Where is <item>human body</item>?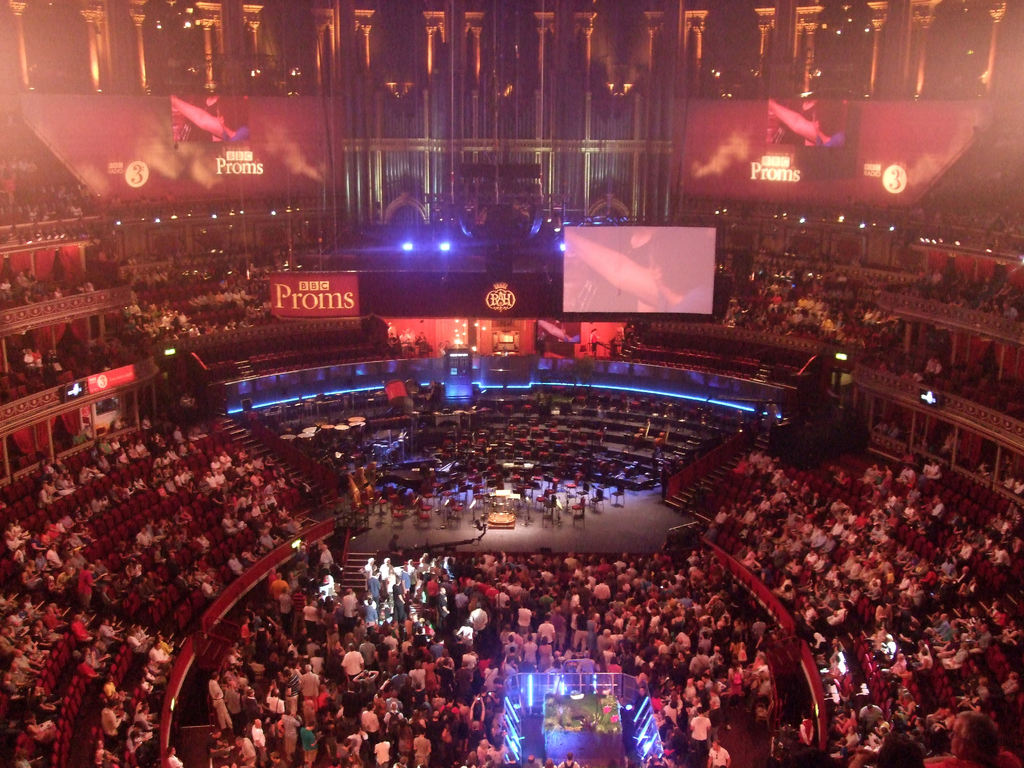
190/322/204/337.
